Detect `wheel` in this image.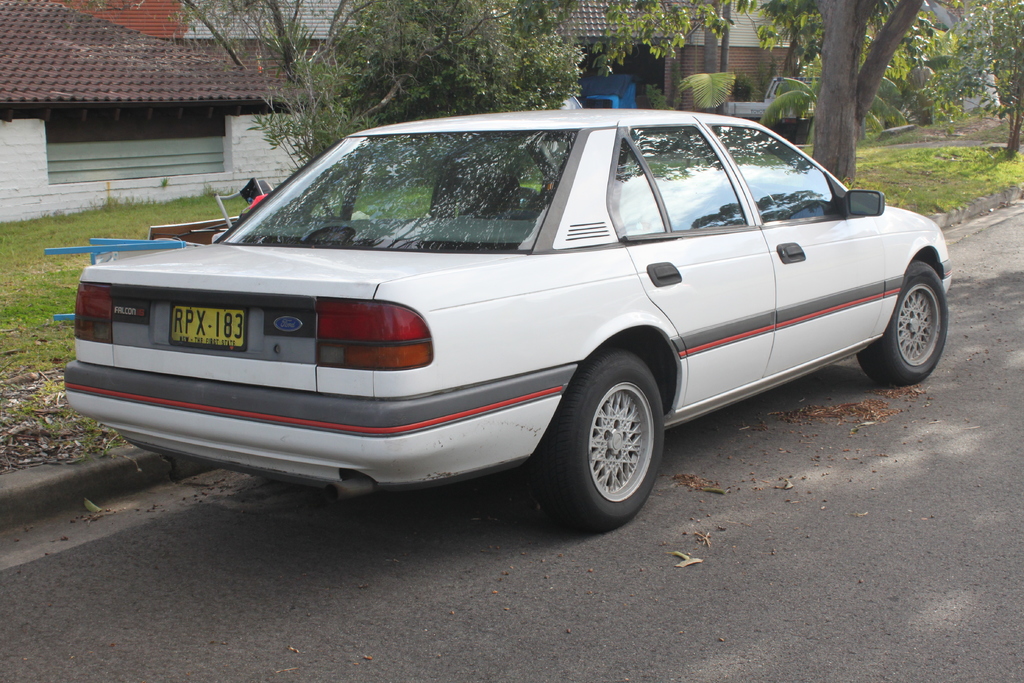
Detection: box(879, 259, 950, 383).
